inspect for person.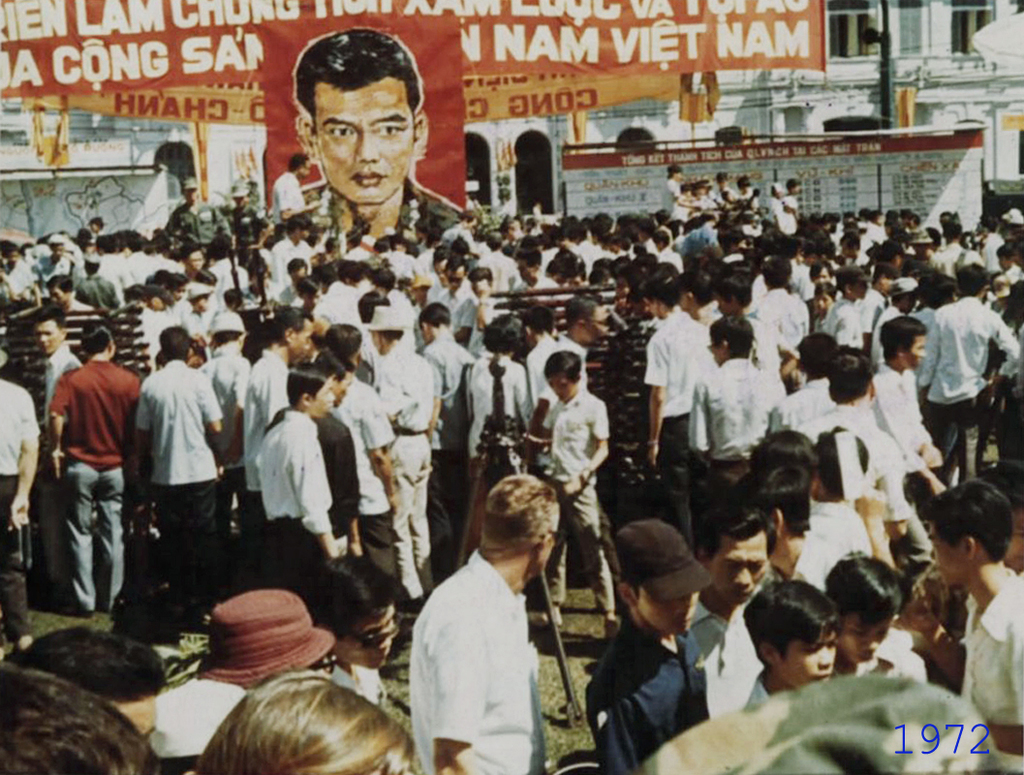
Inspection: detection(267, 148, 325, 219).
